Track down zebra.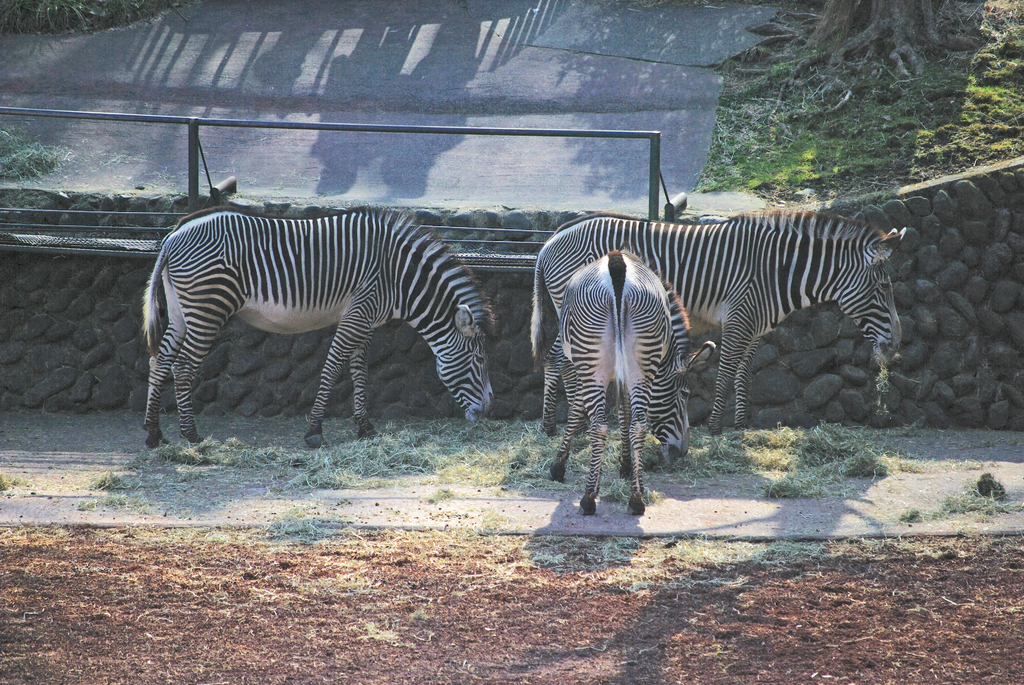
Tracked to region(527, 205, 910, 439).
